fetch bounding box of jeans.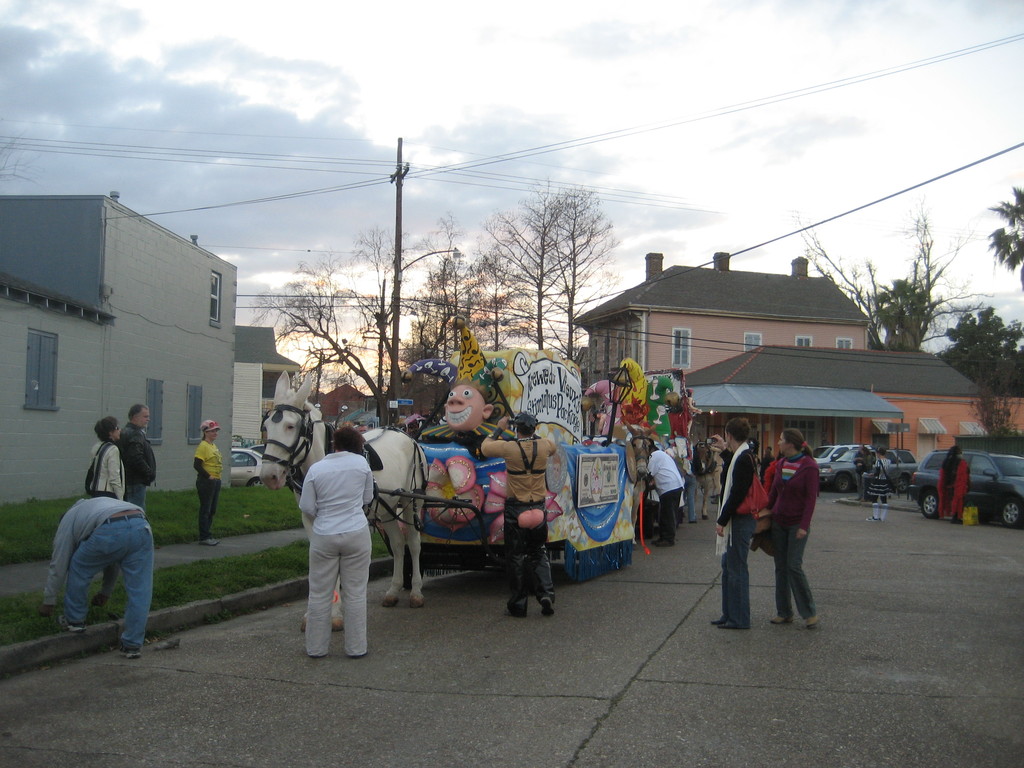
Bbox: box=[506, 514, 561, 604].
